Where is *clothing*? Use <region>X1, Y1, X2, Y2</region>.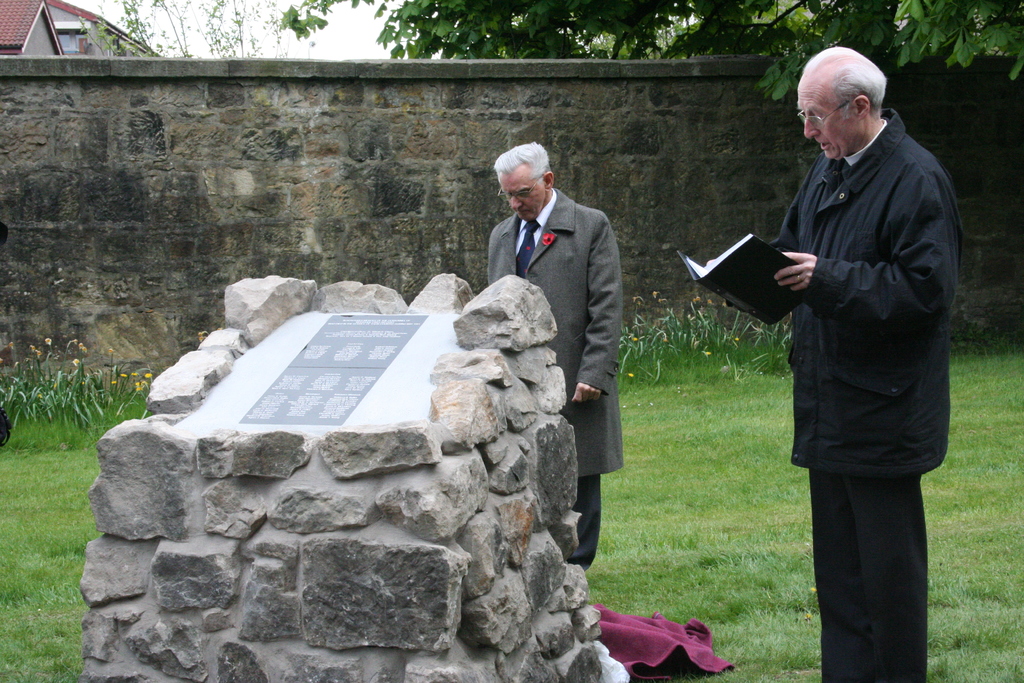
<region>483, 185, 625, 577</region>.
